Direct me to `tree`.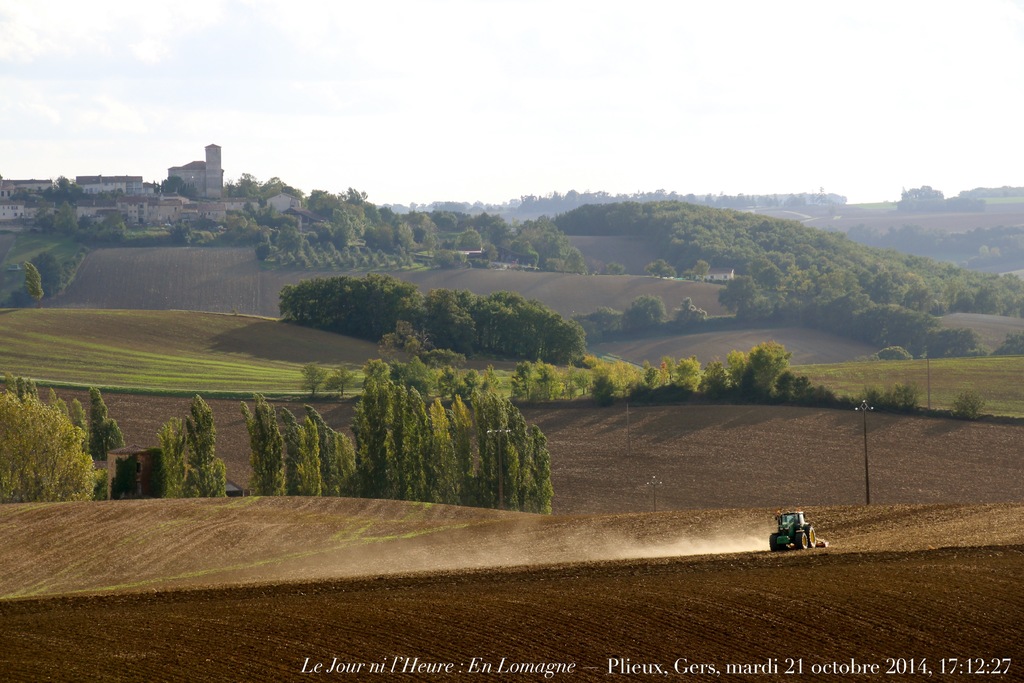
Direction: BBox(0, 390, 99, 506).
